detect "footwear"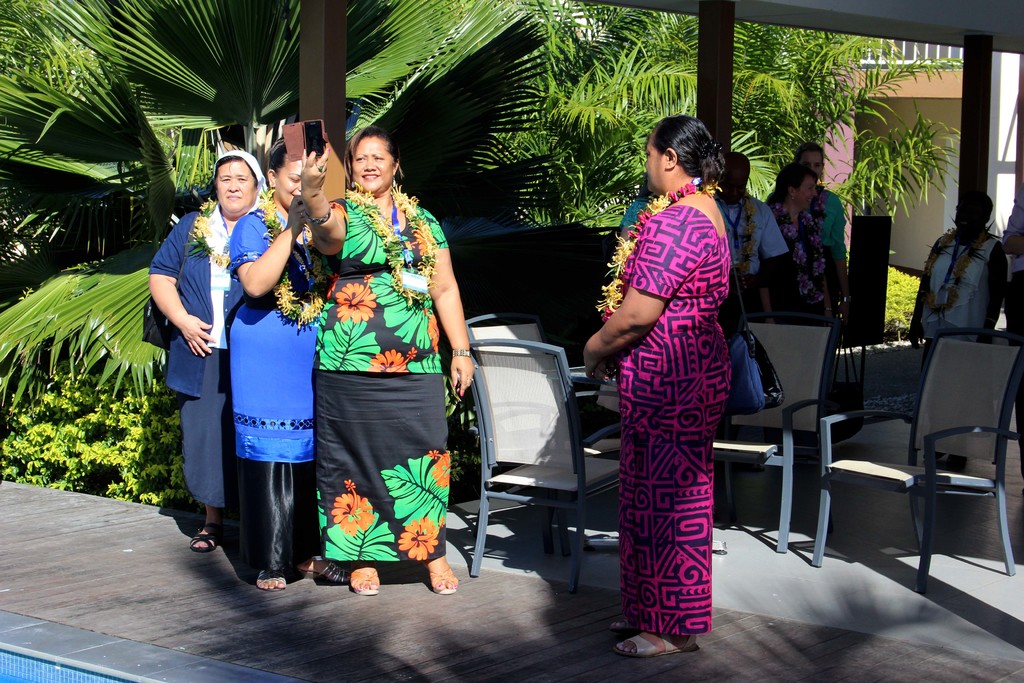
BBox(421, 554, 462, 598)
